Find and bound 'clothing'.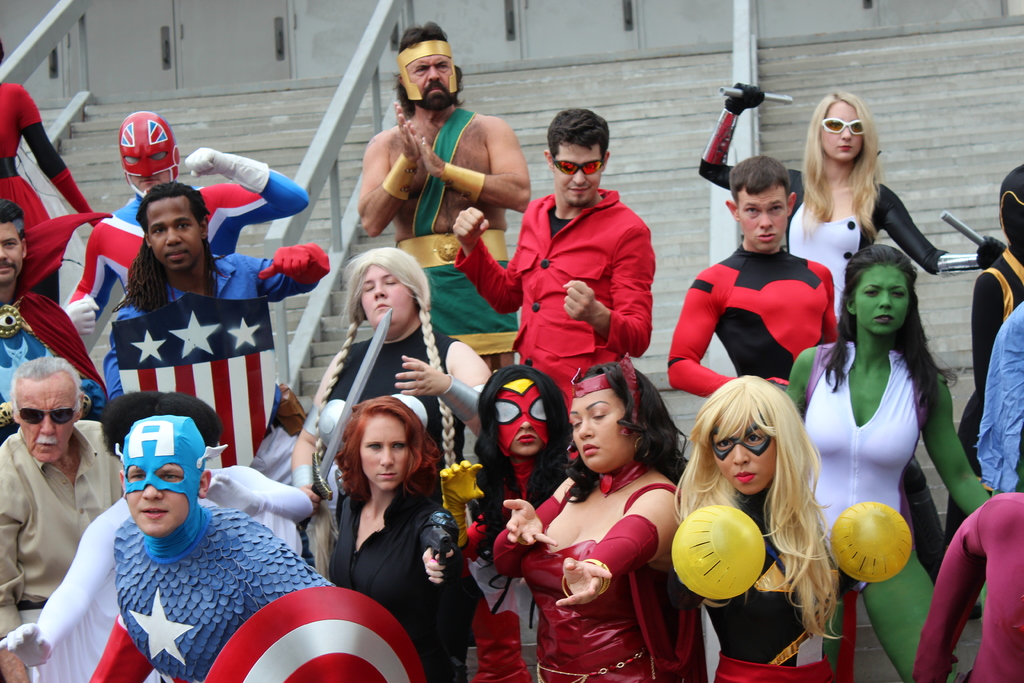
Bound: 102,238,330,404.
